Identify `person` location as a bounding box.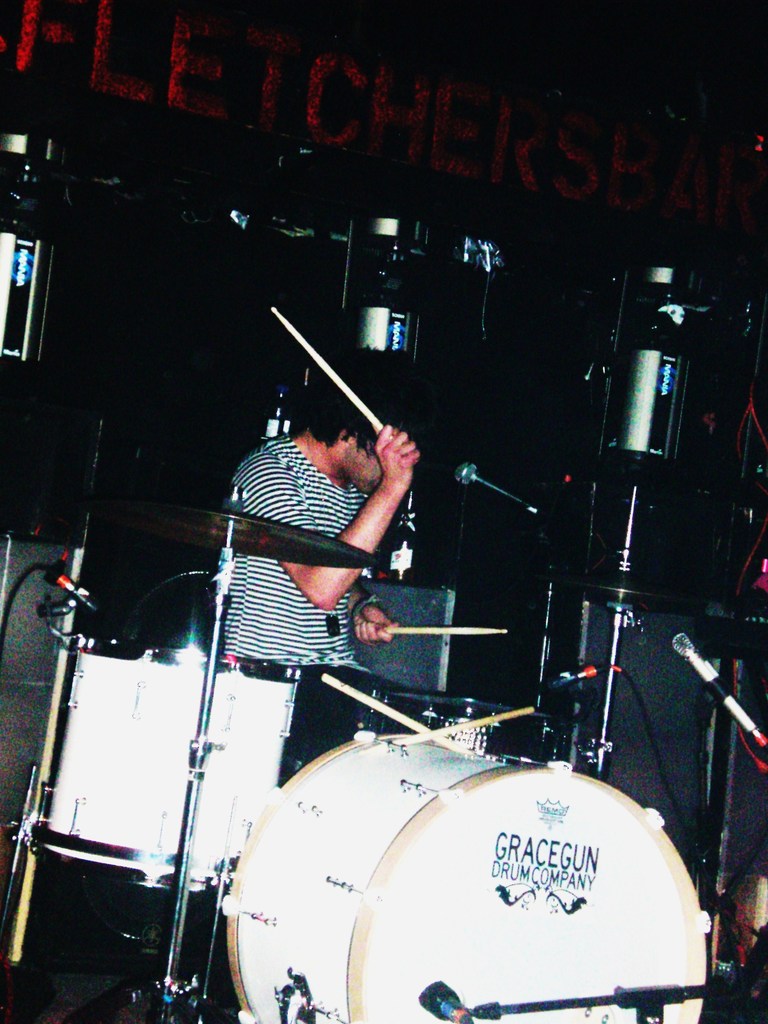
bbox(228, 343, 454, 754).
